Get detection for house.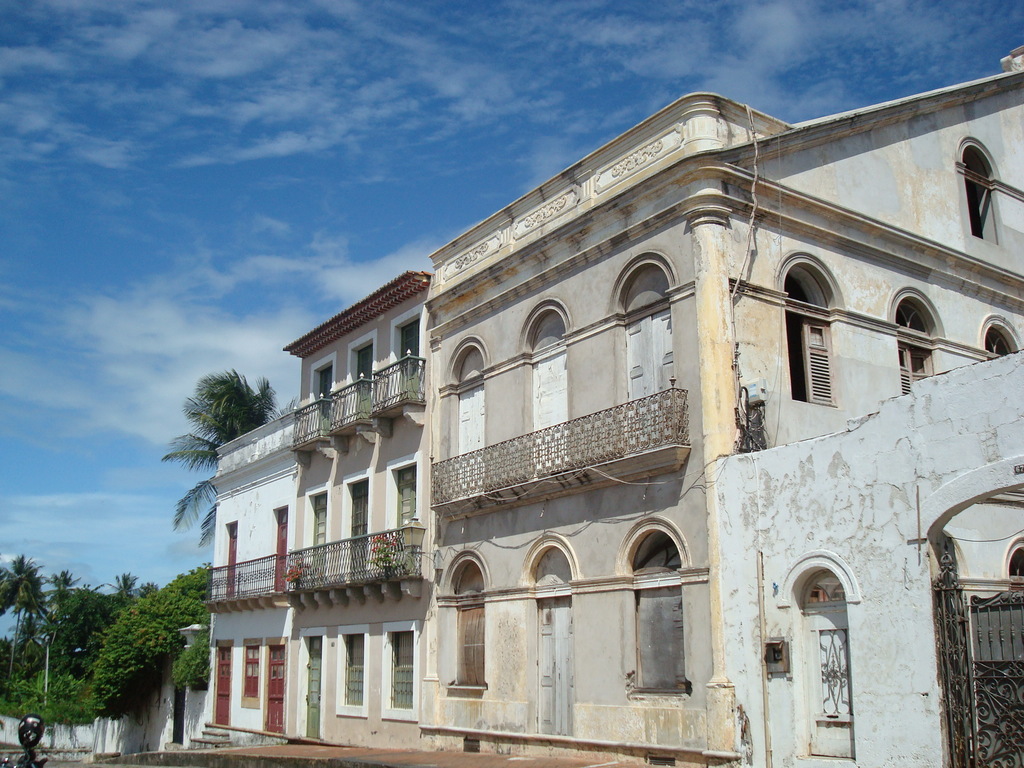
Detection: 189 43 1023 767.
